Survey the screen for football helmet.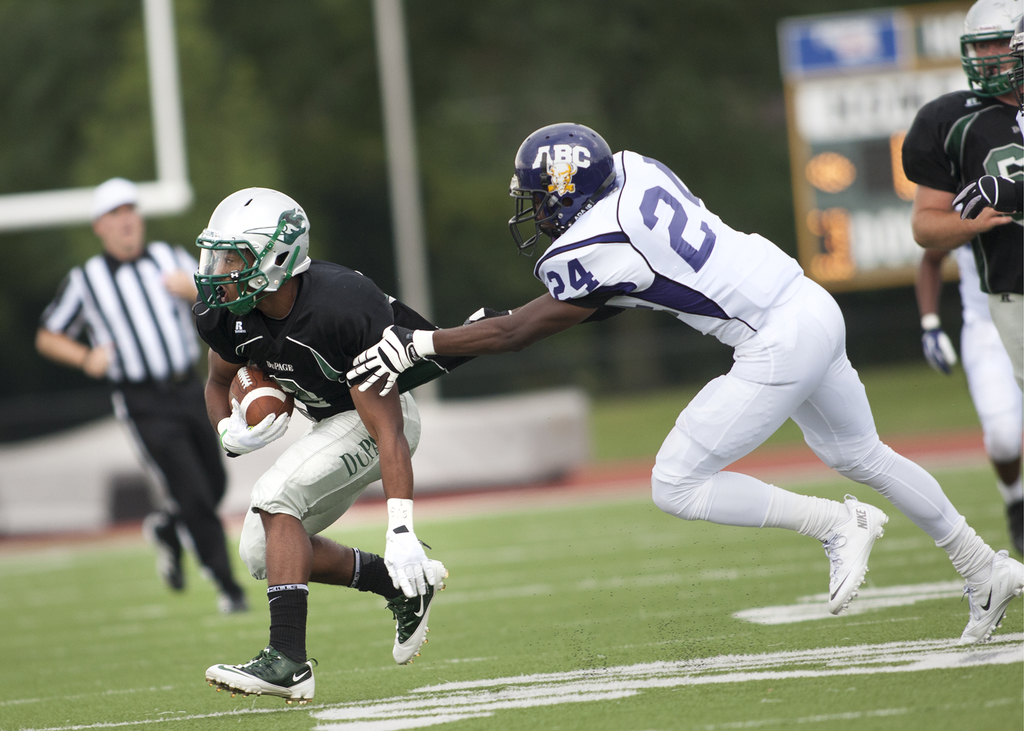
Survey found: l=183, t=180, r=308, b=320.
